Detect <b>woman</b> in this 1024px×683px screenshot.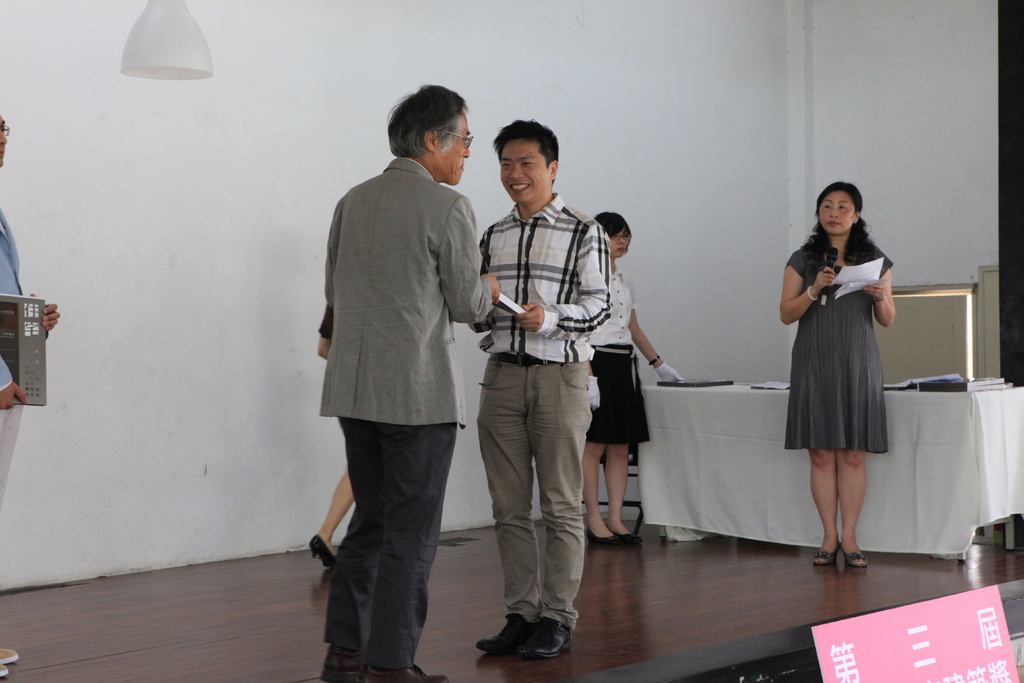
Detection: 580, 213, 684, 547.
